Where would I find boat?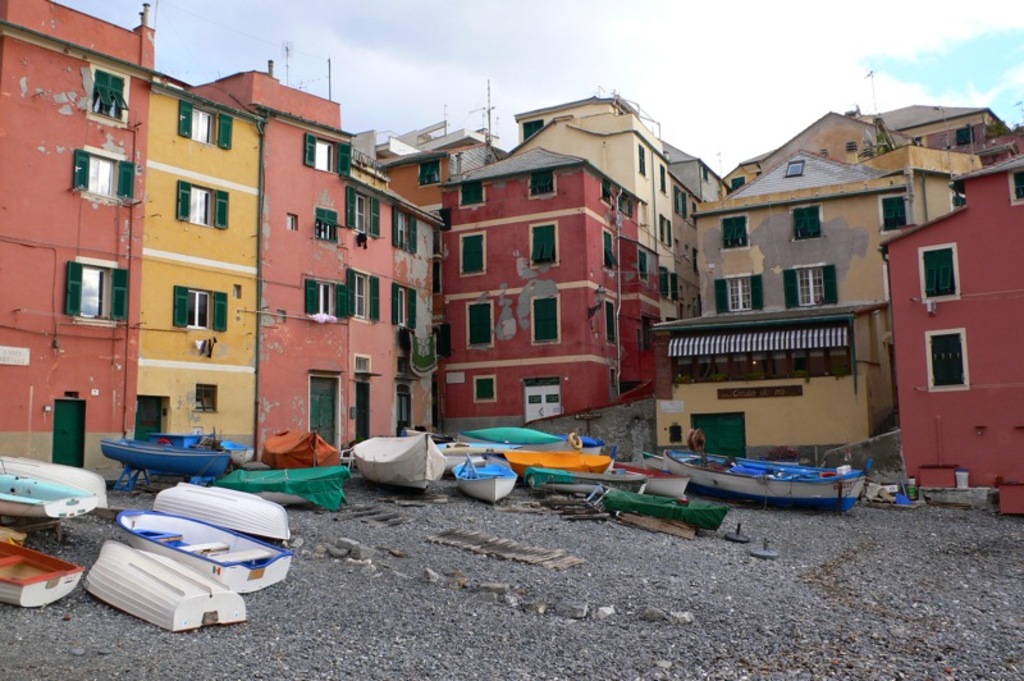
At [498, 442, 627, 480].
